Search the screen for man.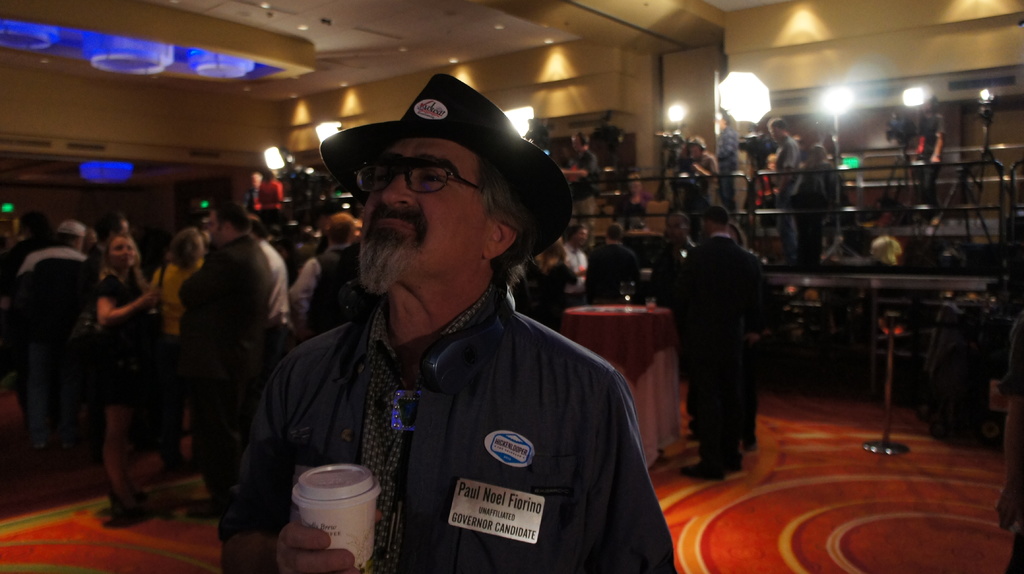
Found at 233,71,668,566.
